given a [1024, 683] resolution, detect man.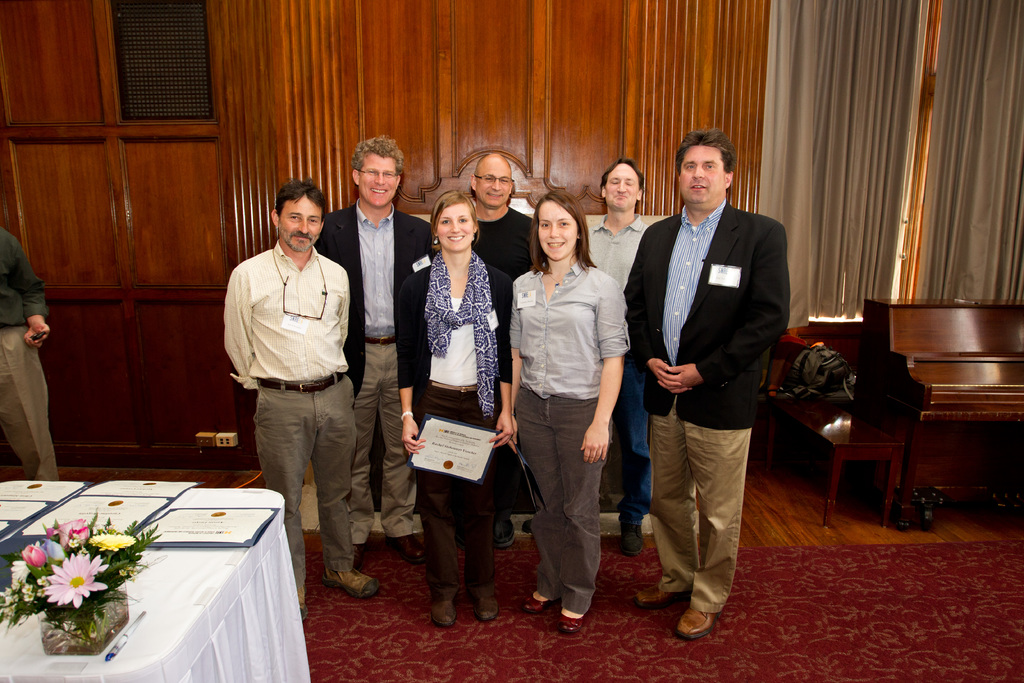
bbox=(587, 158, 652, 556).
